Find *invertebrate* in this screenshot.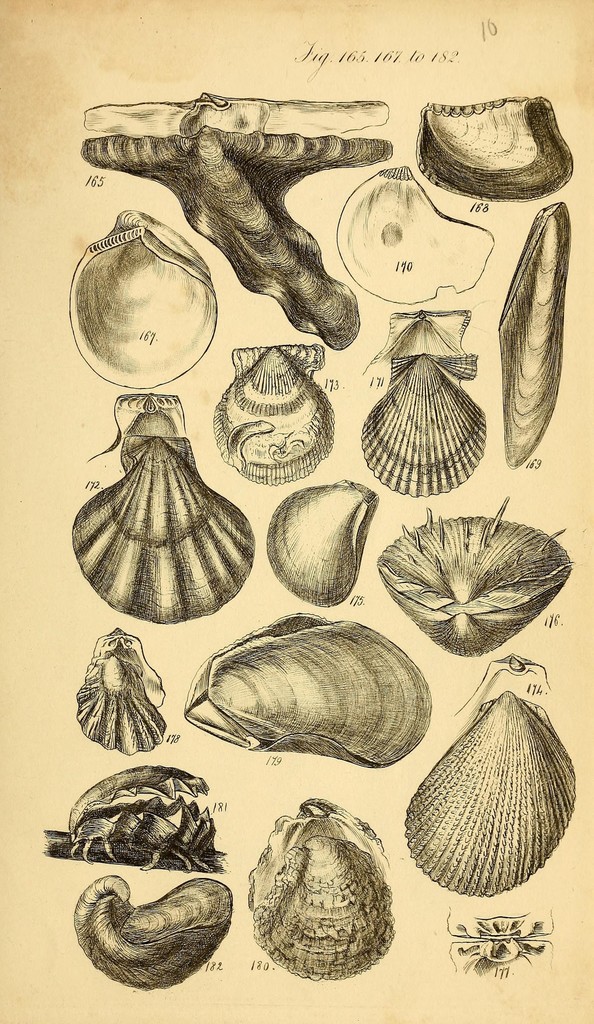
The bounding box for *invertebrate* is bbox(65, 211, 220, 388).
